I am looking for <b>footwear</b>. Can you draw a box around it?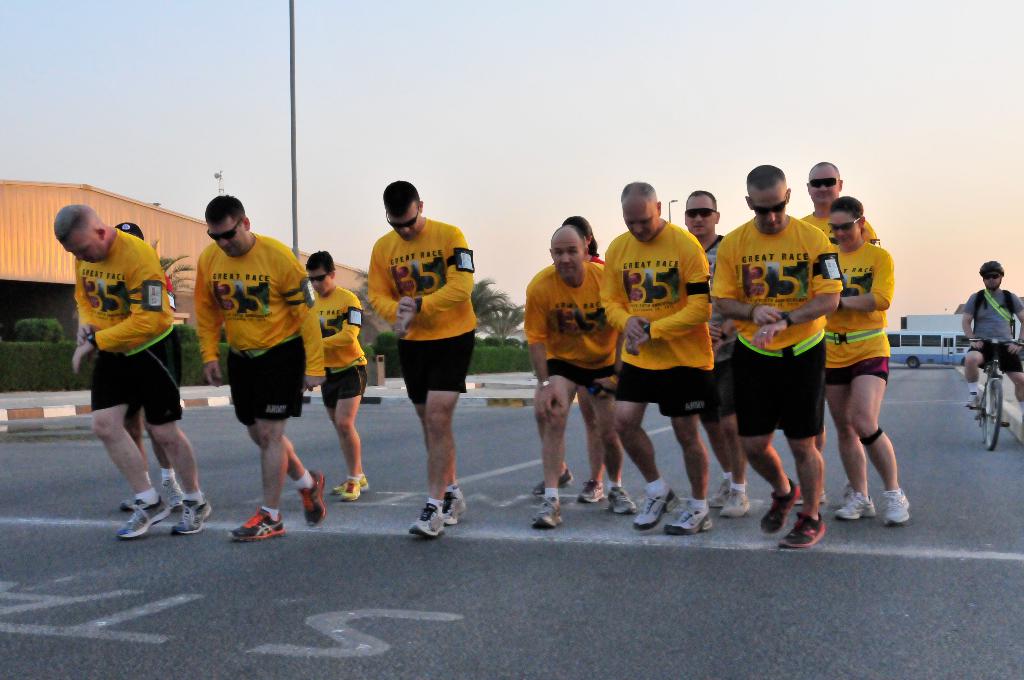
Sure, the bounding box is (left=169, top=495, right=212, bottom=535).
